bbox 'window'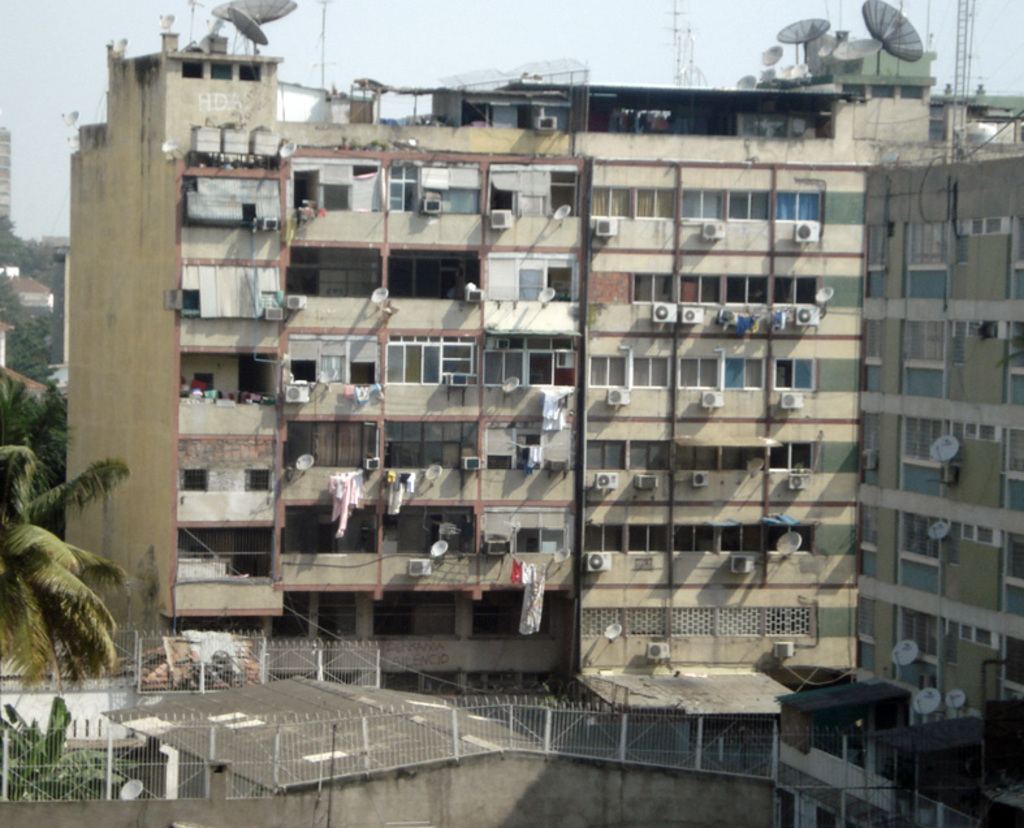
<region>632, 441, 669, 467</region>
